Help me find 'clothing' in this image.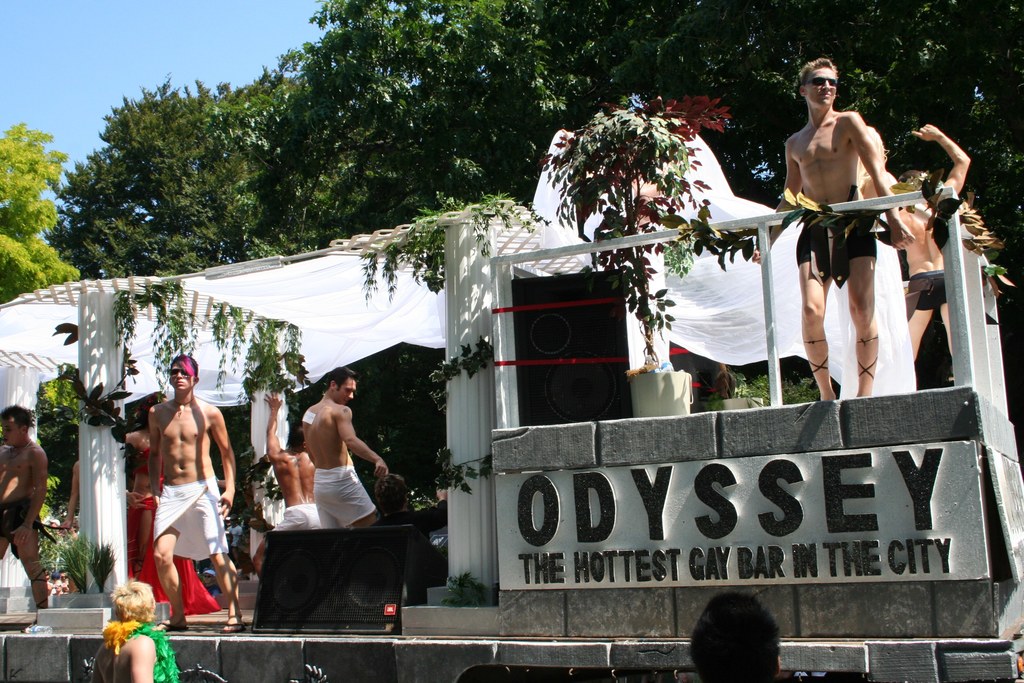
Found it: region(792, 208, 890, 296).
